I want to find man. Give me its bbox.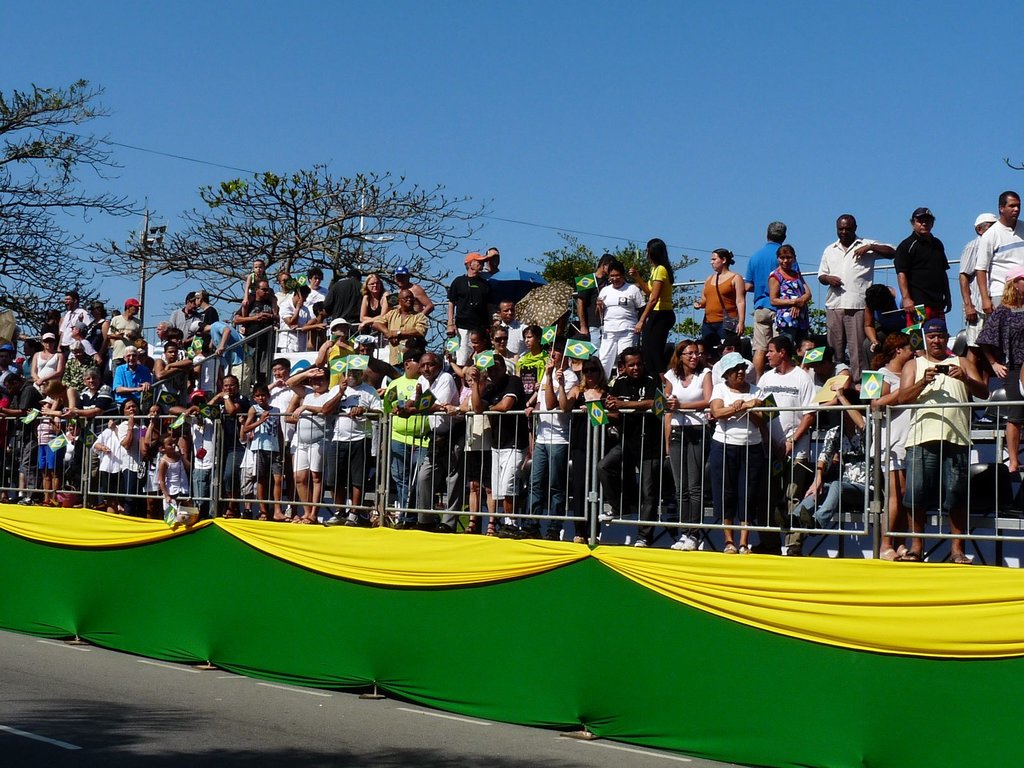
region(55, 285, 91, 364).
